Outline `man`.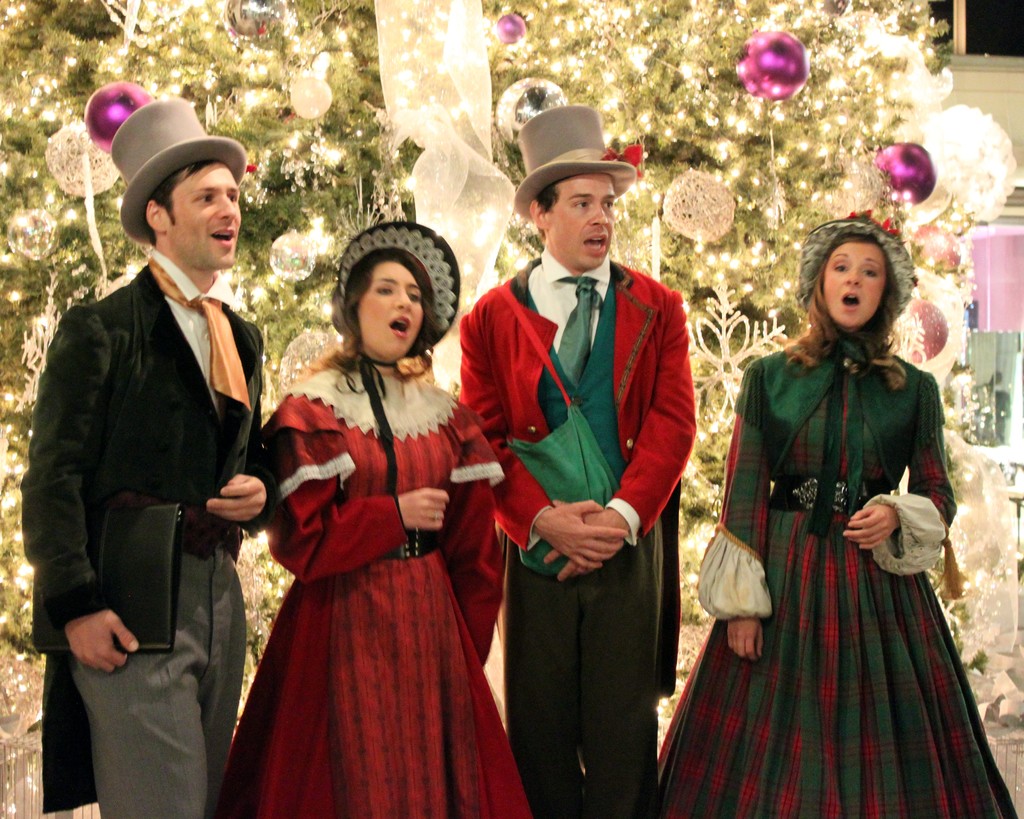
Outline: <region>26, 98, 284, 807</region>.
